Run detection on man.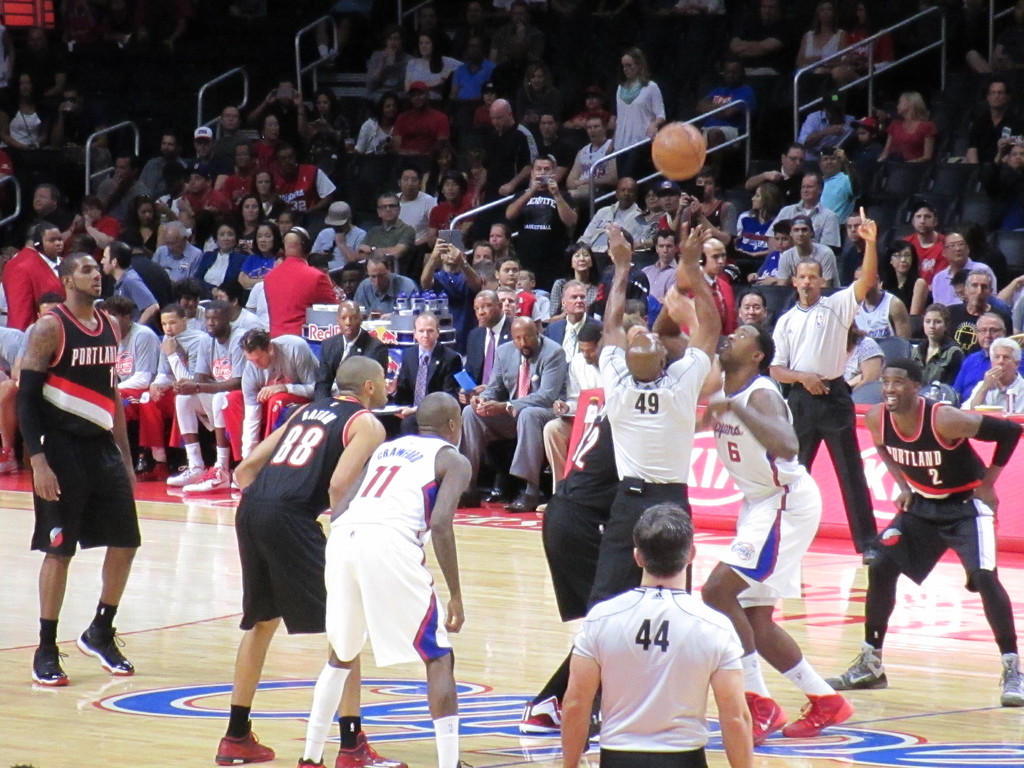
Result: BBox(495, 291, 518, 316).
